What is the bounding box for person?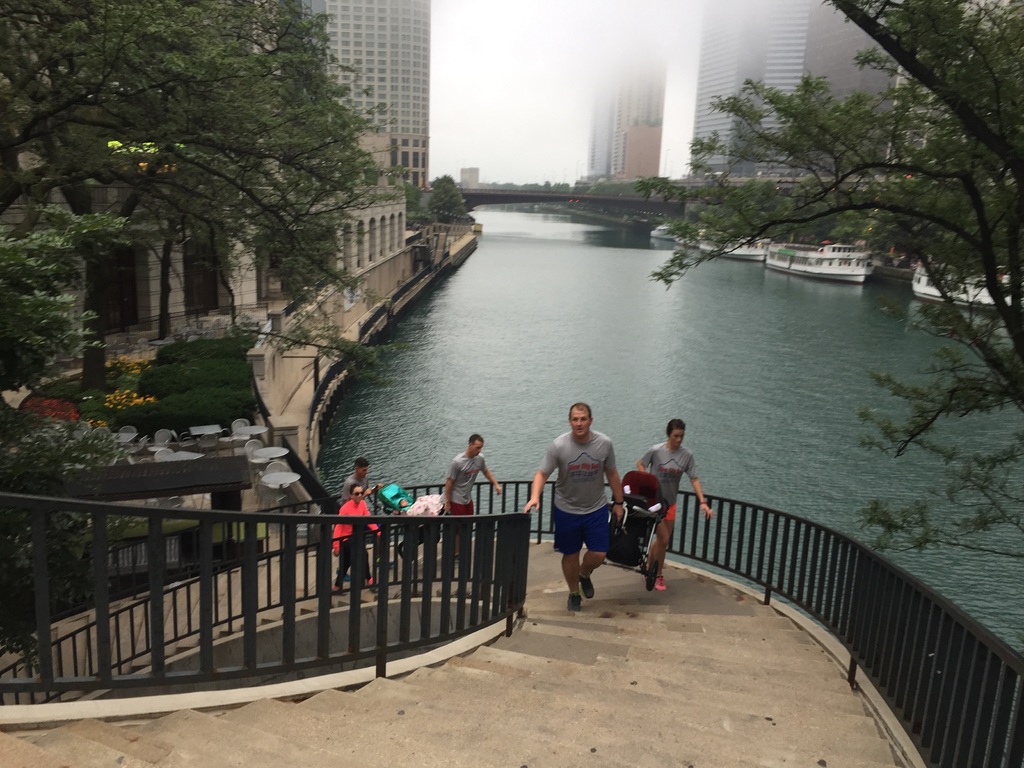
[335, 484, 381, 596].
